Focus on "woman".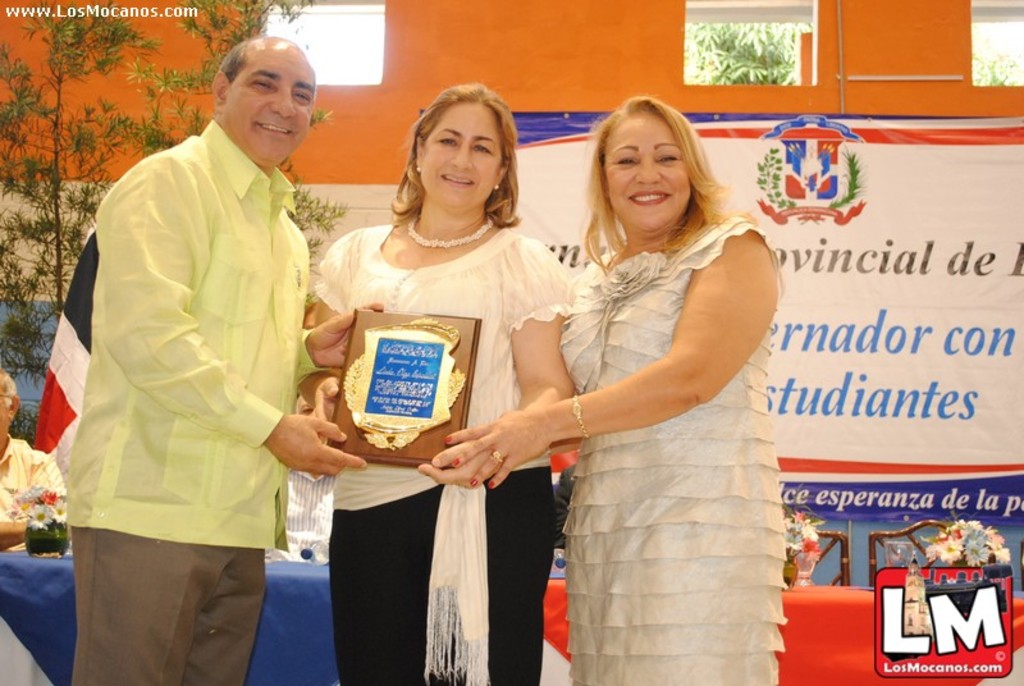
Focused at bbox=[300, 83, 568, 685].
